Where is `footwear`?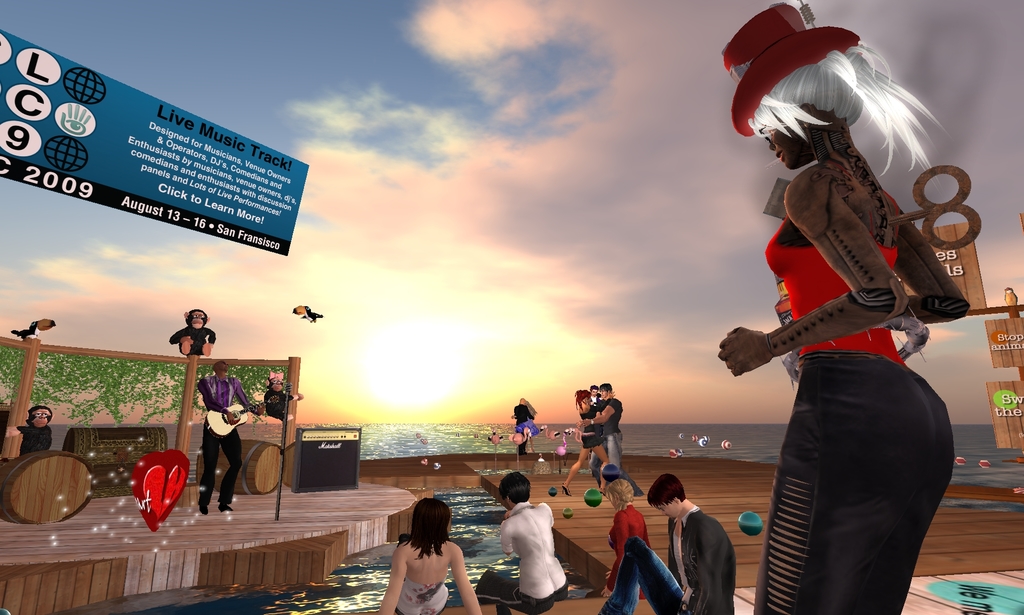
x1=218 y1=506 x2=232 y2=512.
